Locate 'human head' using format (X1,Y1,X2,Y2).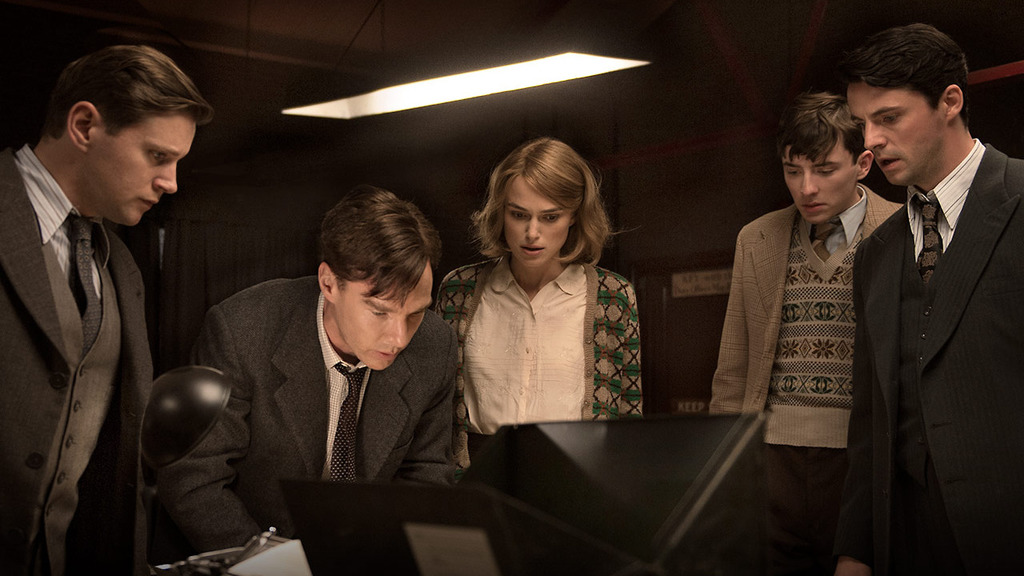
(842,21,970,190).
